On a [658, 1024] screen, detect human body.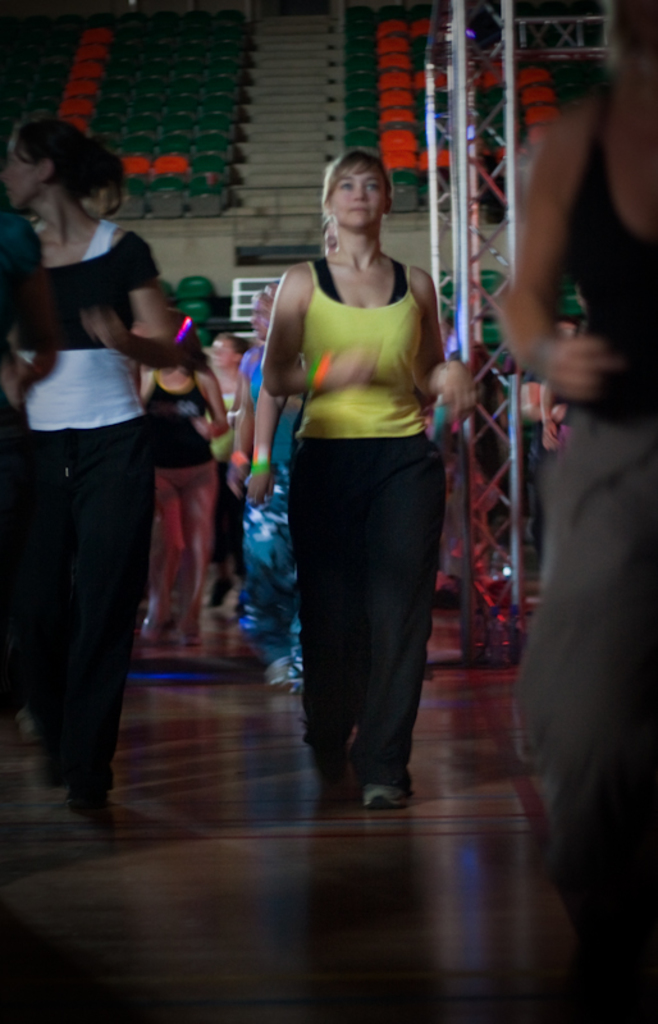
483 0 657 997.
